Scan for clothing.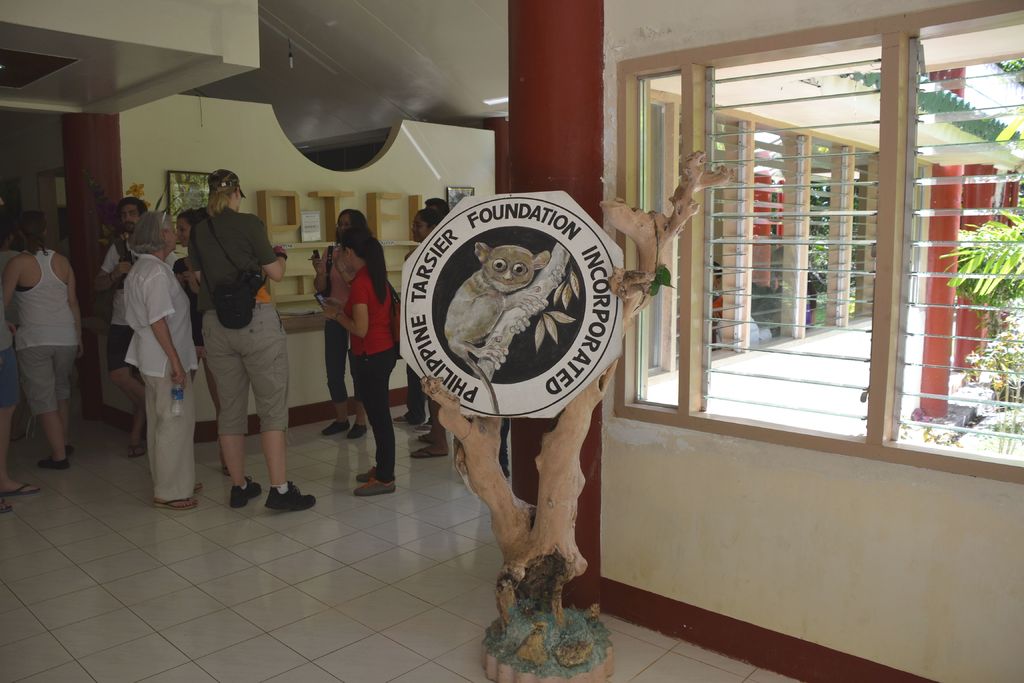
Scan result: (left=771, top=284, right=815, bottom=329).
